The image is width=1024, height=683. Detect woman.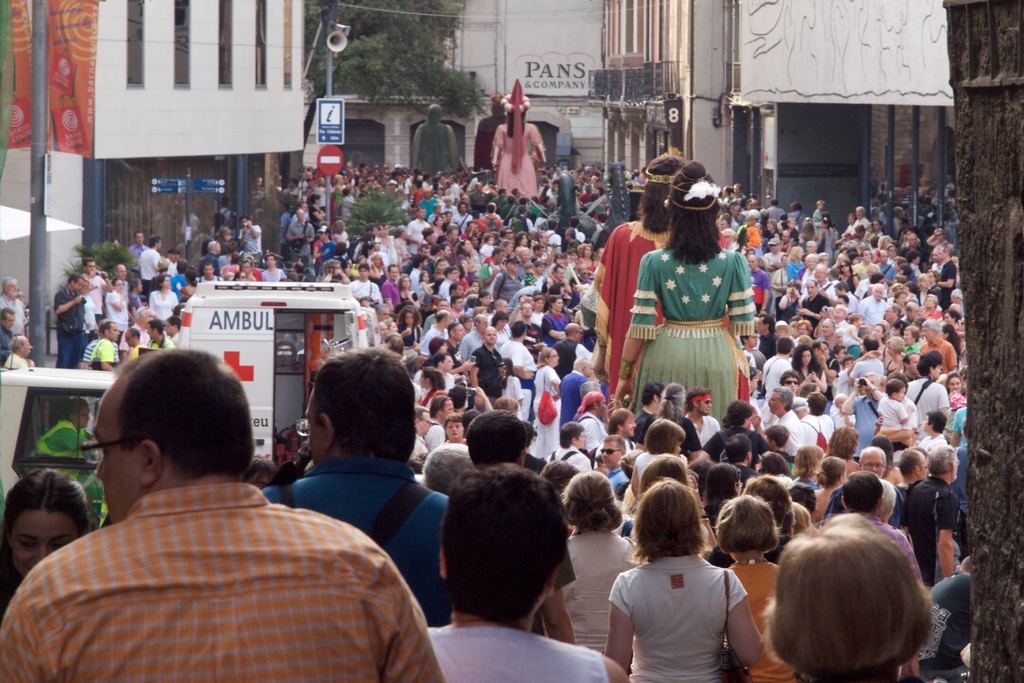
Detection: box=[753, 511, 934, 682].
